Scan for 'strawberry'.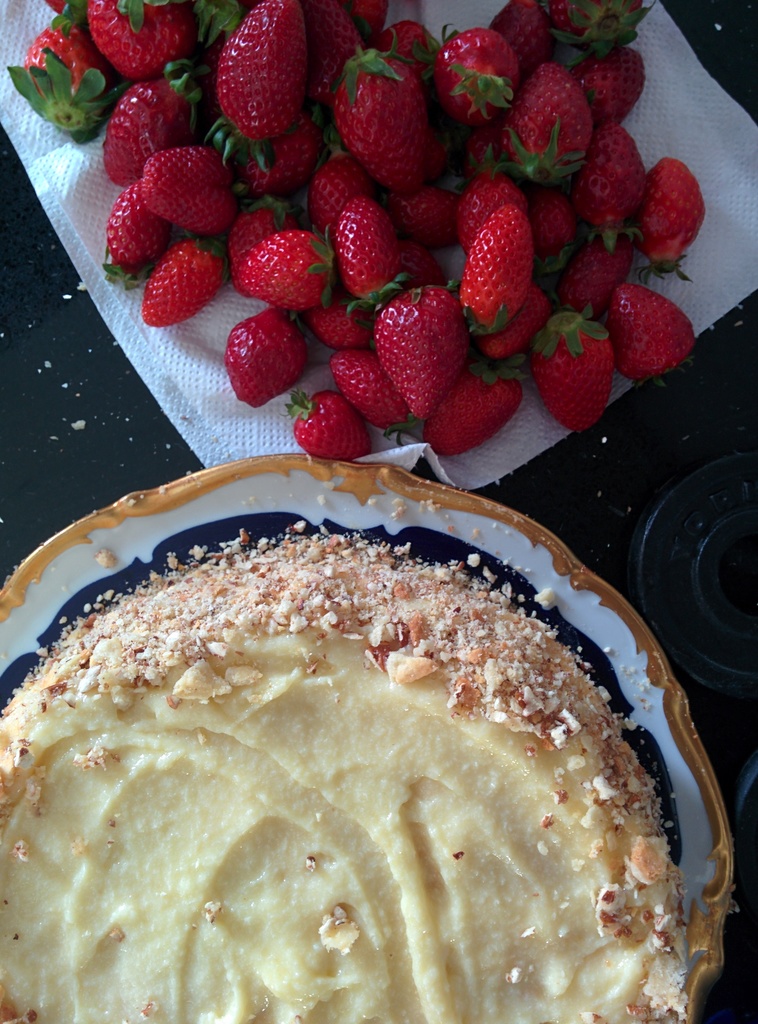
Scan result: bbox=(246, 107, 332, 200).
